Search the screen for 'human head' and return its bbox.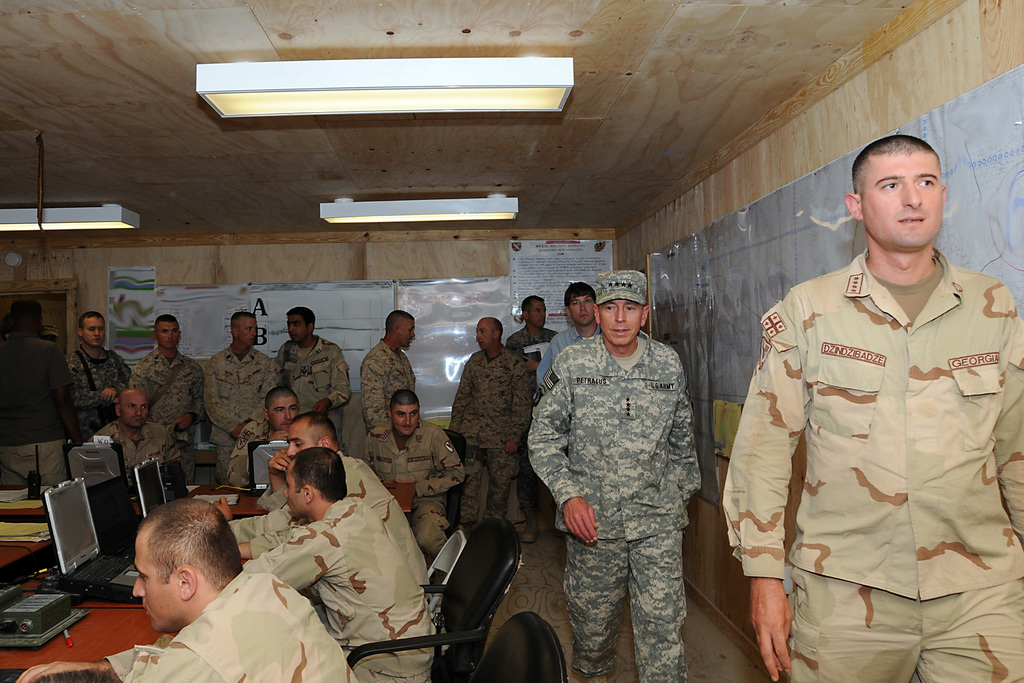
Found: select_region(472, 316, 504, 350).
